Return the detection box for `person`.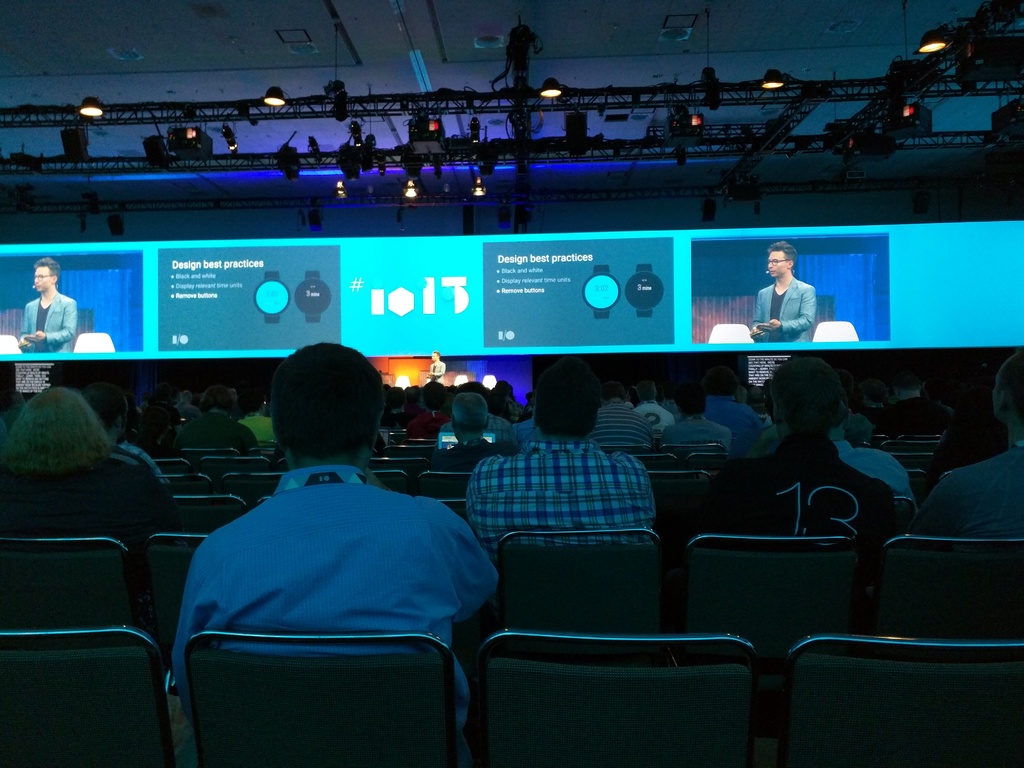
915, 349, 1023, 542.
